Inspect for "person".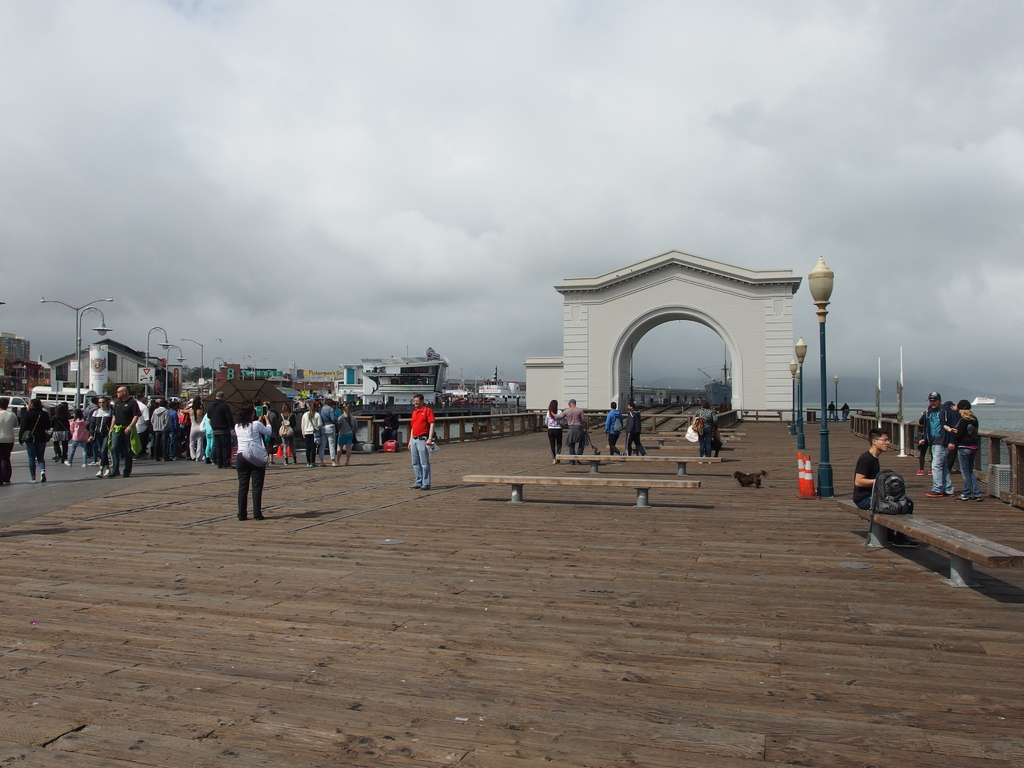
Inspection: l=237, t=402, r=269, b=526.
